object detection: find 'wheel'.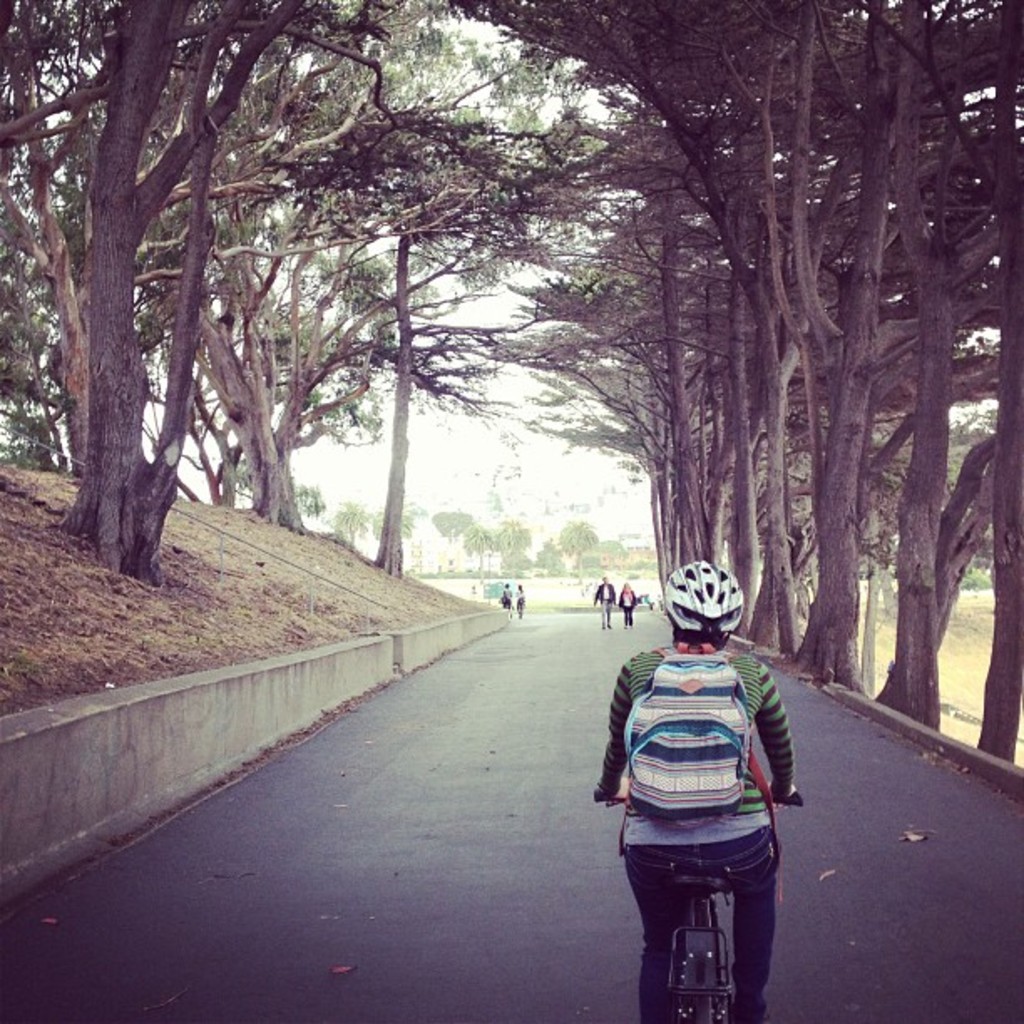
select_region(699, 994, 709, 1022).
